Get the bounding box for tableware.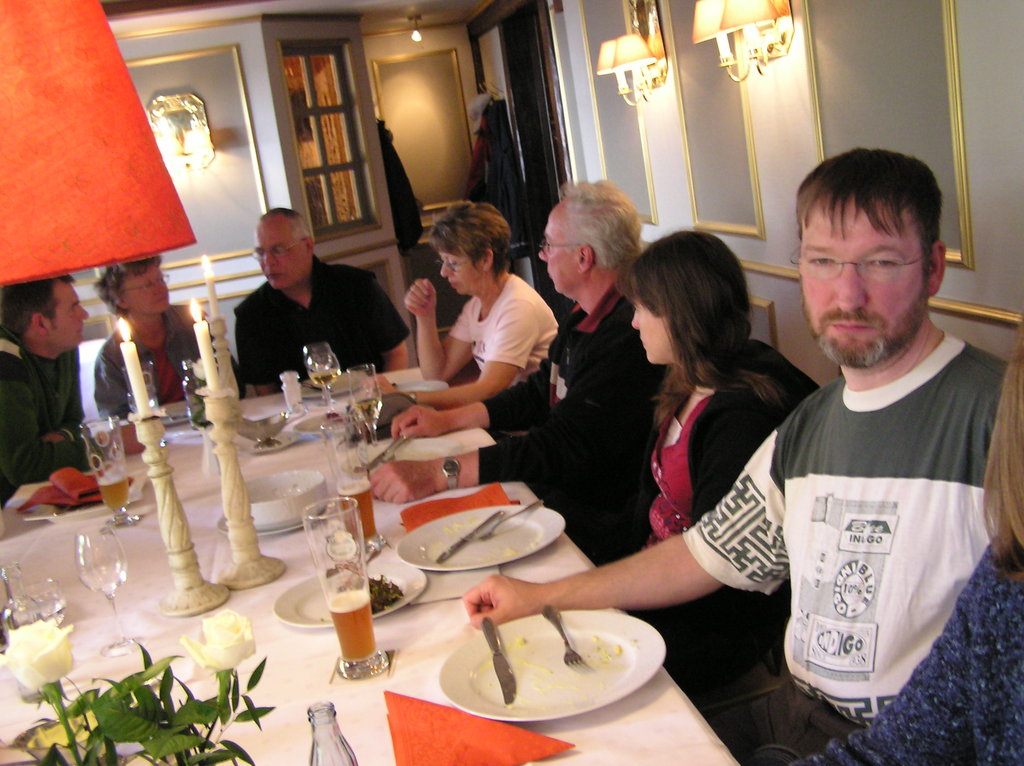
left=306, top=351, right=335, bottom=406.
